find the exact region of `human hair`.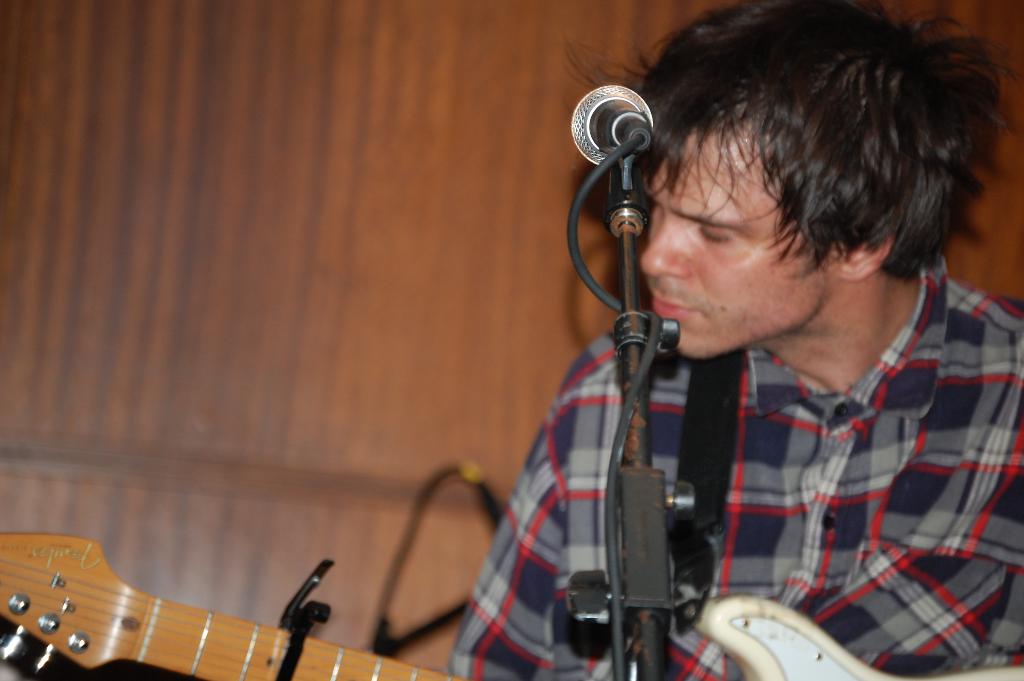
Exact region: 627,0,984,347.
